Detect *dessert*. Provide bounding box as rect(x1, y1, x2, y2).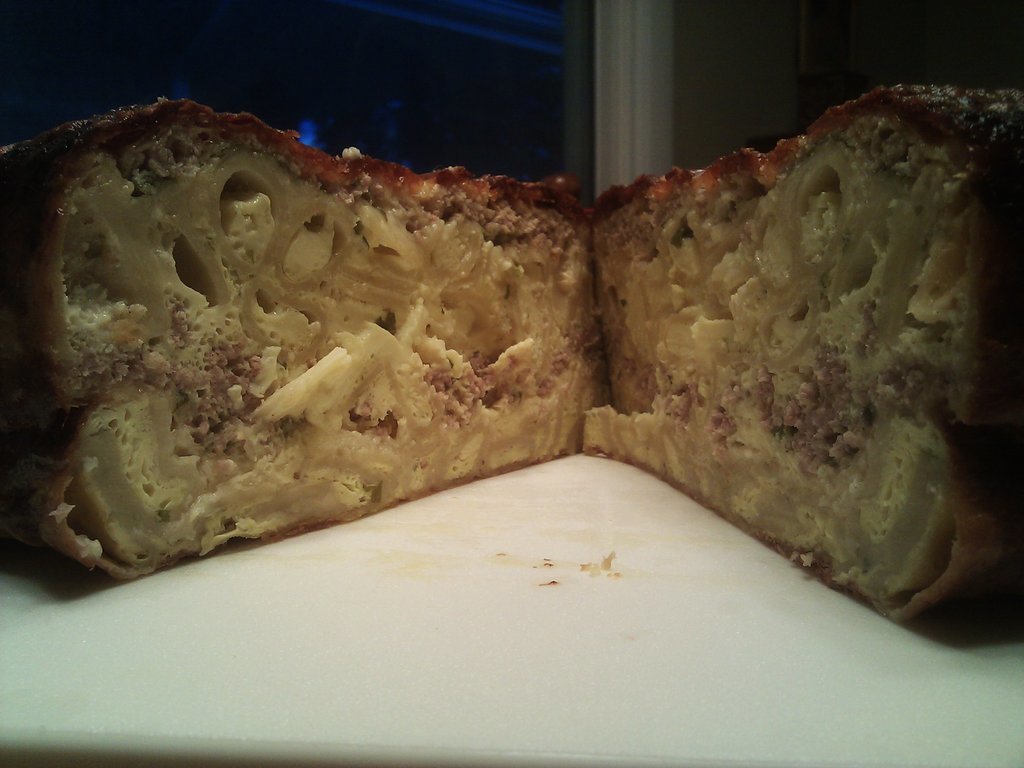
rect(598, 82, 1023, 621).
